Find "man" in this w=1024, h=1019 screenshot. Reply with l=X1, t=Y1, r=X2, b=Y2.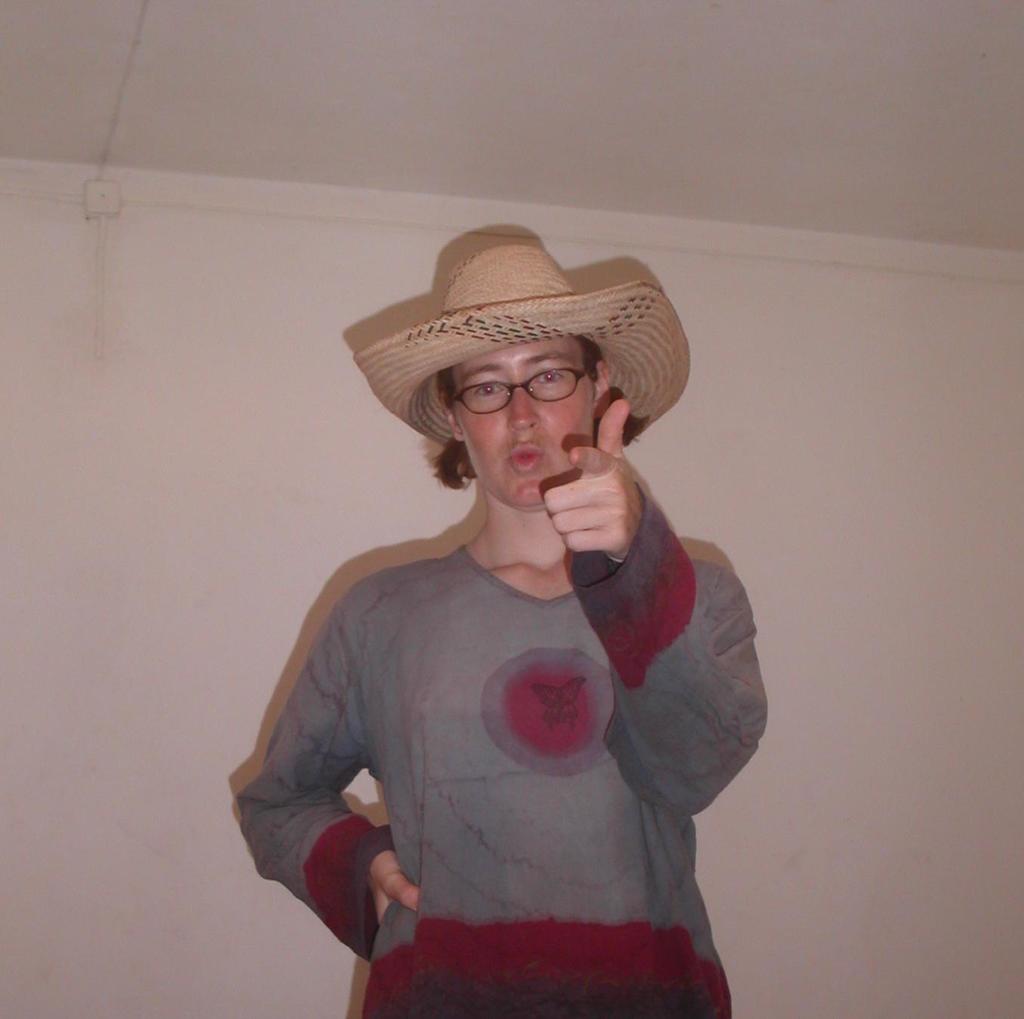
l=233, t=246, r=766, b=1014.
